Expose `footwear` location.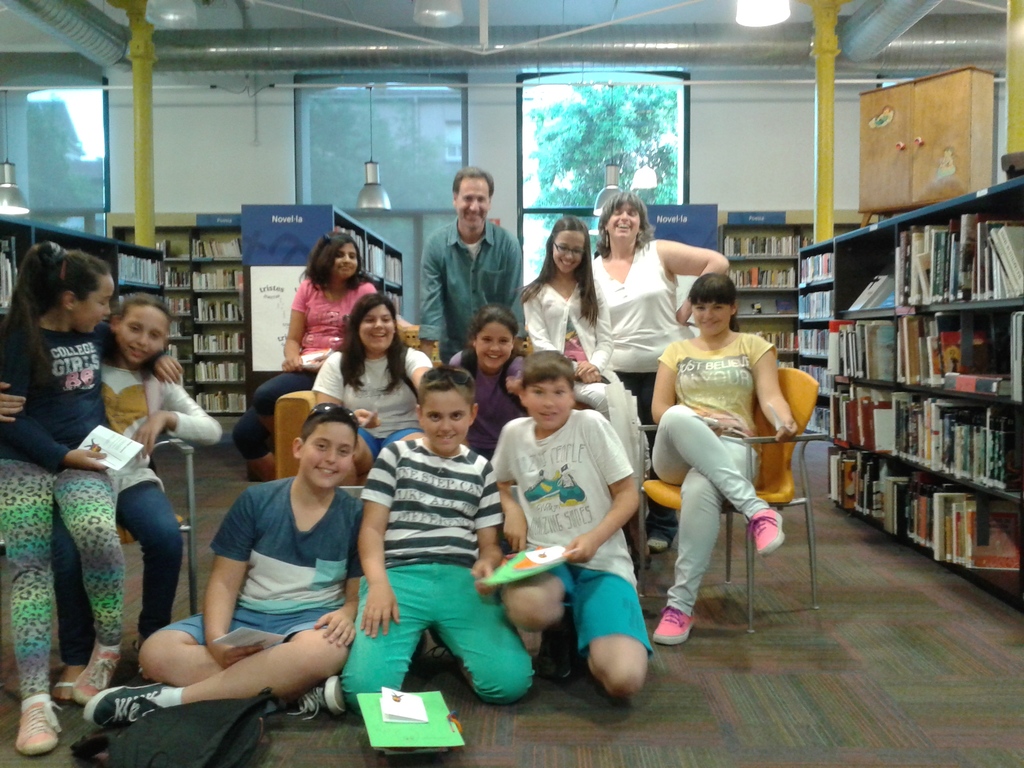
Exposed at [left=294, top=675, right=387, bottom=720].
